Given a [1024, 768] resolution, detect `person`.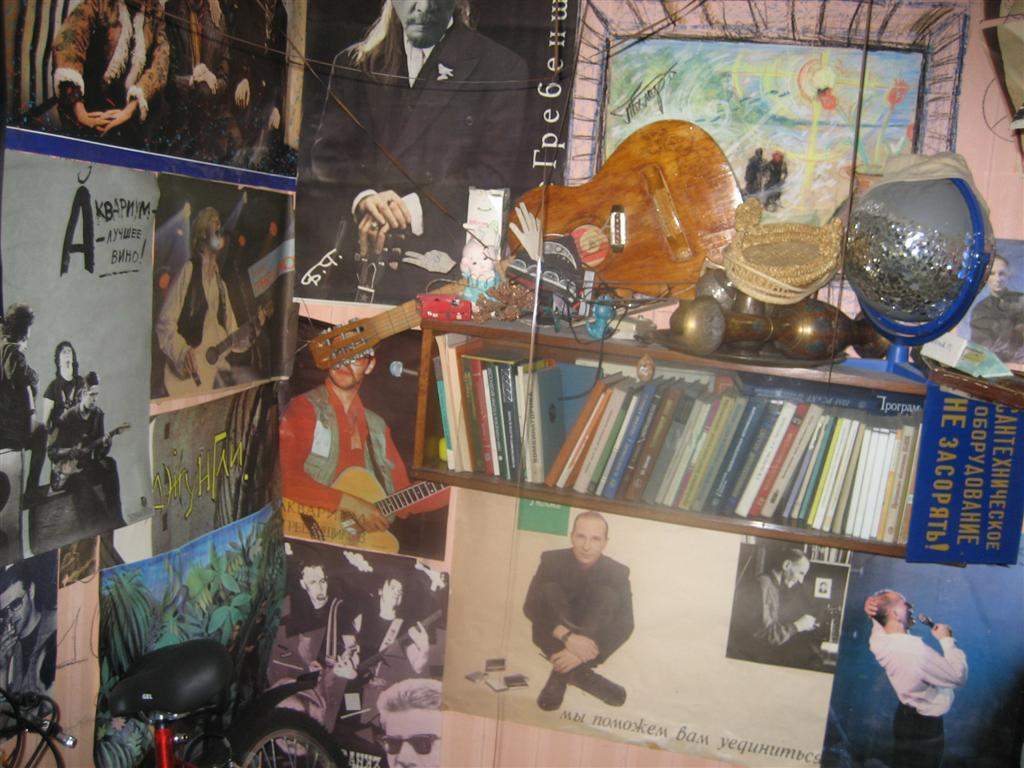
276, 555, 358, 738.
